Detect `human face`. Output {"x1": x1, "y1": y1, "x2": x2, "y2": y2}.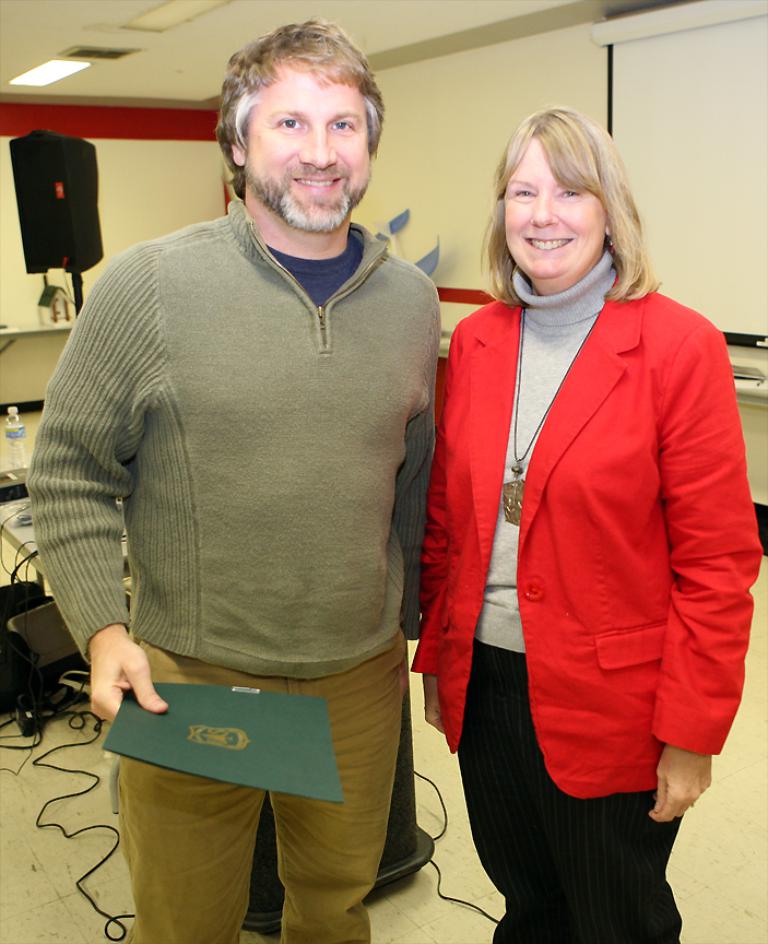
{"x1": 245, "y1": 85, "x2": 374, "y2": 232}.
